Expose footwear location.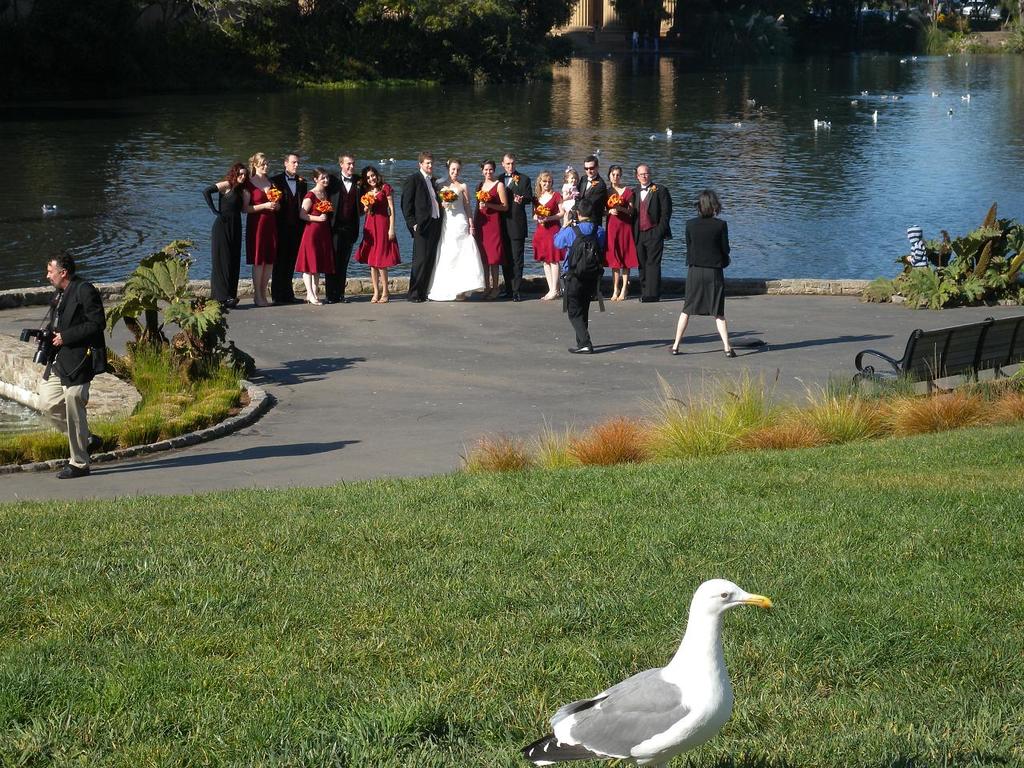
Exposed at 490:288:502:299.
